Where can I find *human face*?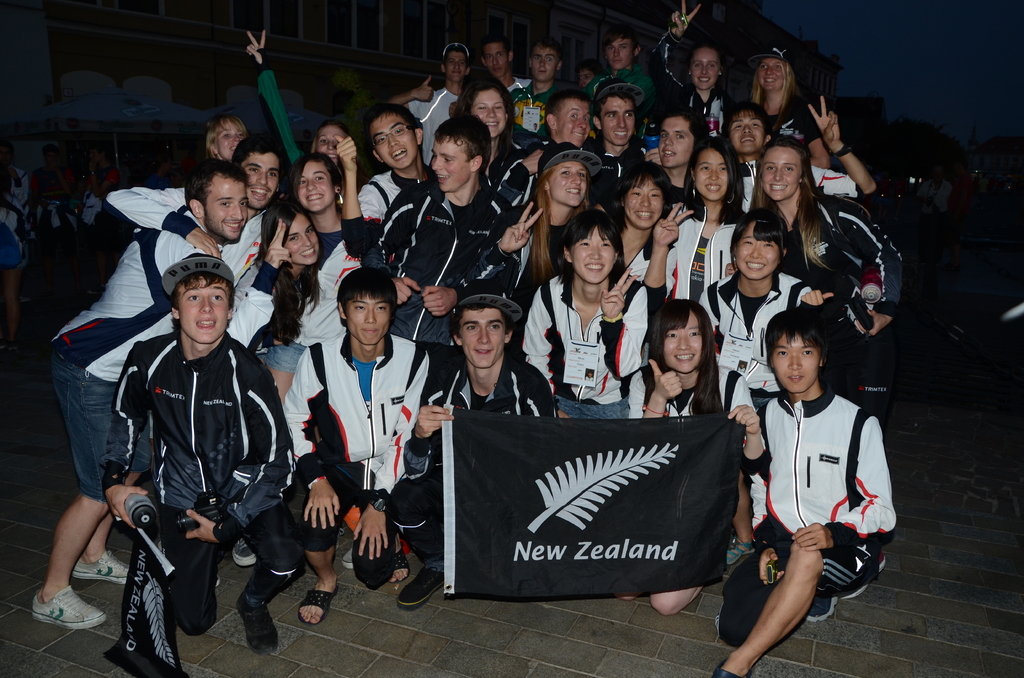
You can find it at [x1=241, y1=155, x2=279, y2=210].
